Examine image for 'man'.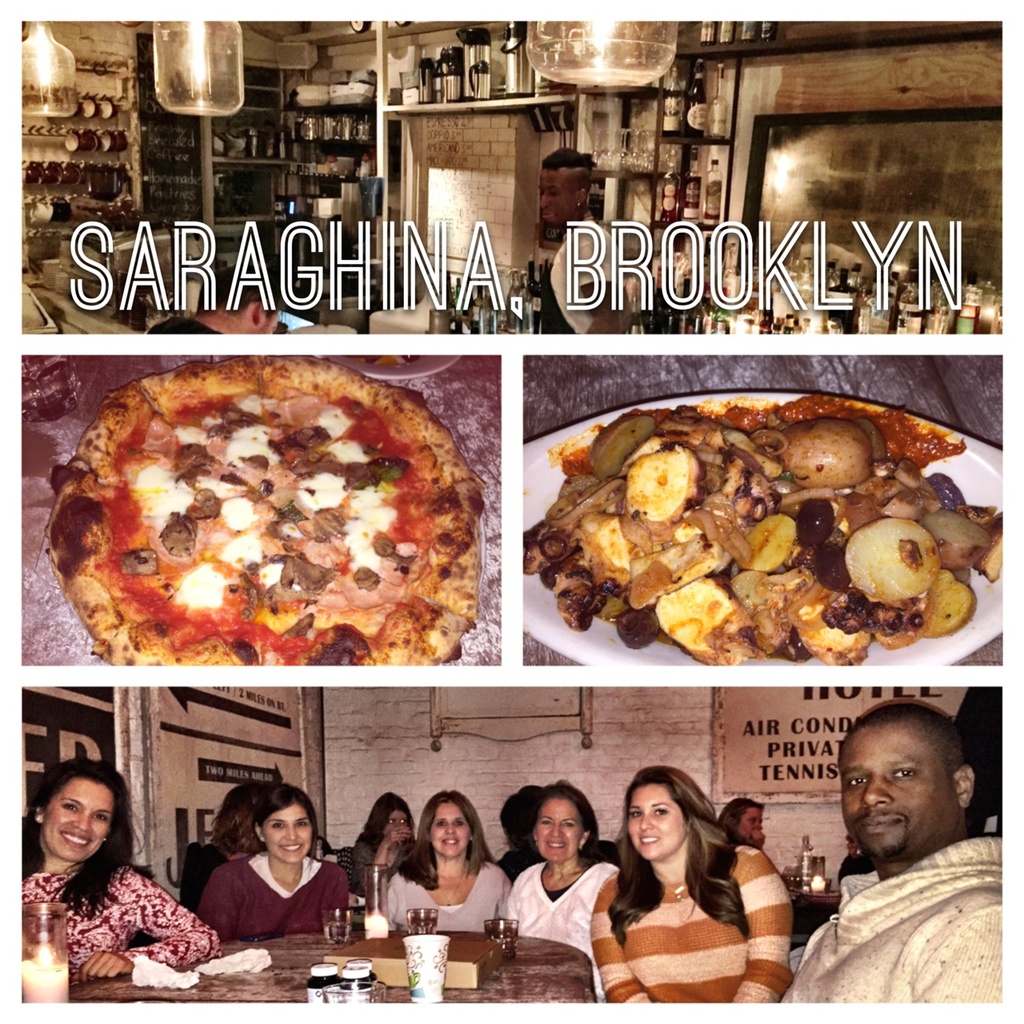
Examination result: {"left": 784, "top": 766, "right": 1022, "bottom": 1023}.
